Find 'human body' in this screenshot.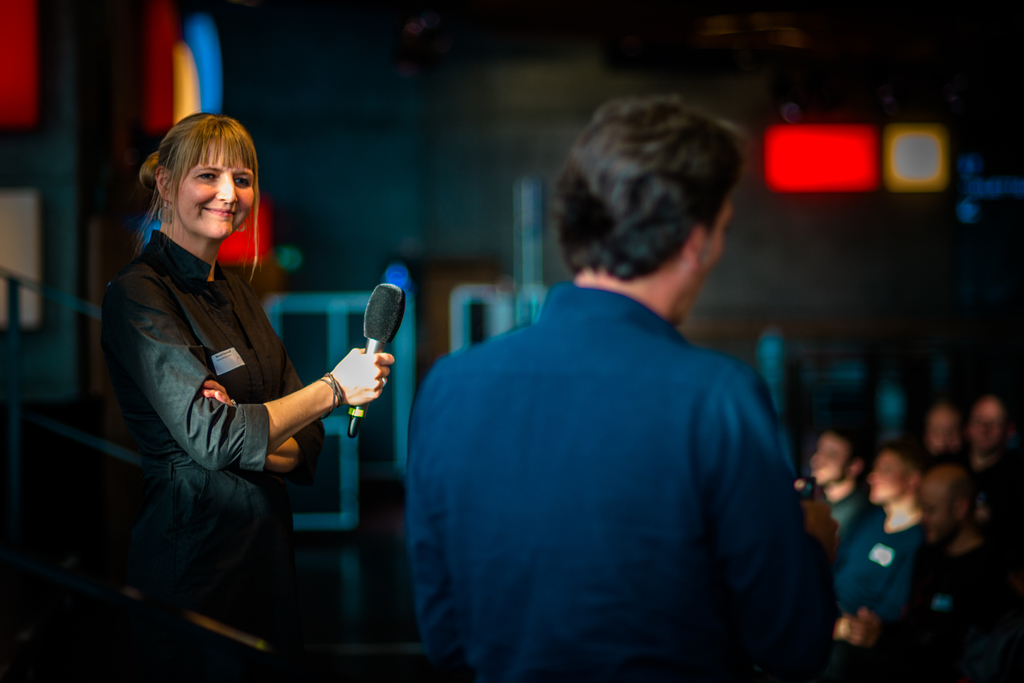
The bounding box for 'human body' is l=841, t=530, r=1023, b=682.
